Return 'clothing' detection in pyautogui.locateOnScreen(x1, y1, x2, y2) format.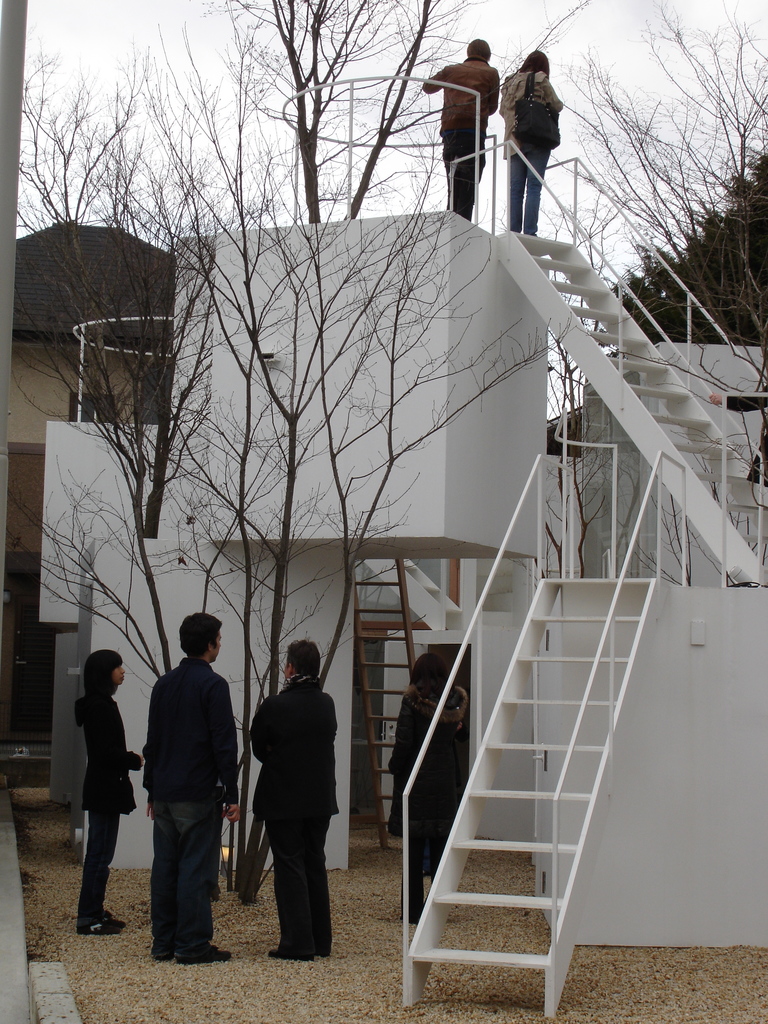
pyautogui.locateOnScreen(251, 673, 339, 953).
